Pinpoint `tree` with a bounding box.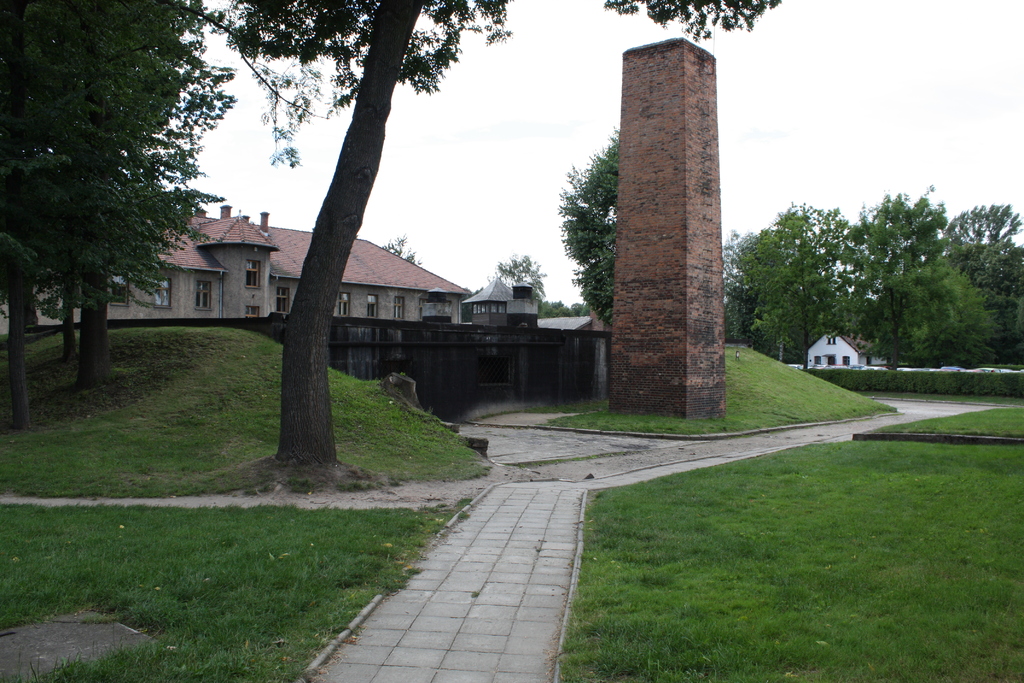
<region>61, 21, 733, 454</region>.
